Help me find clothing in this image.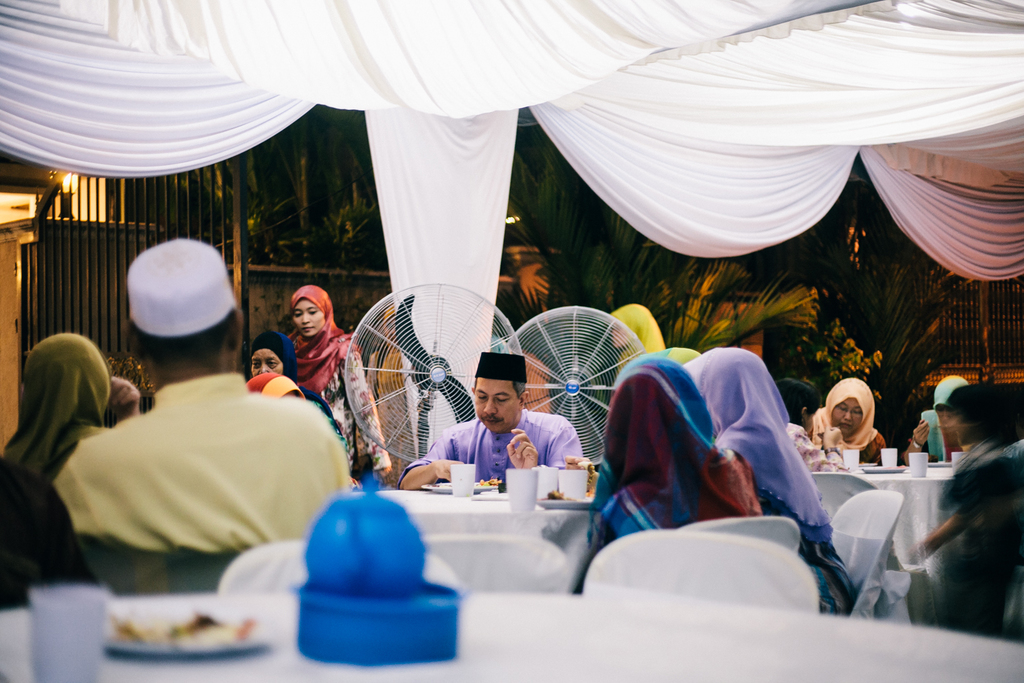
Found it: (x1=58, y1=344, x2=339, y2=603).
